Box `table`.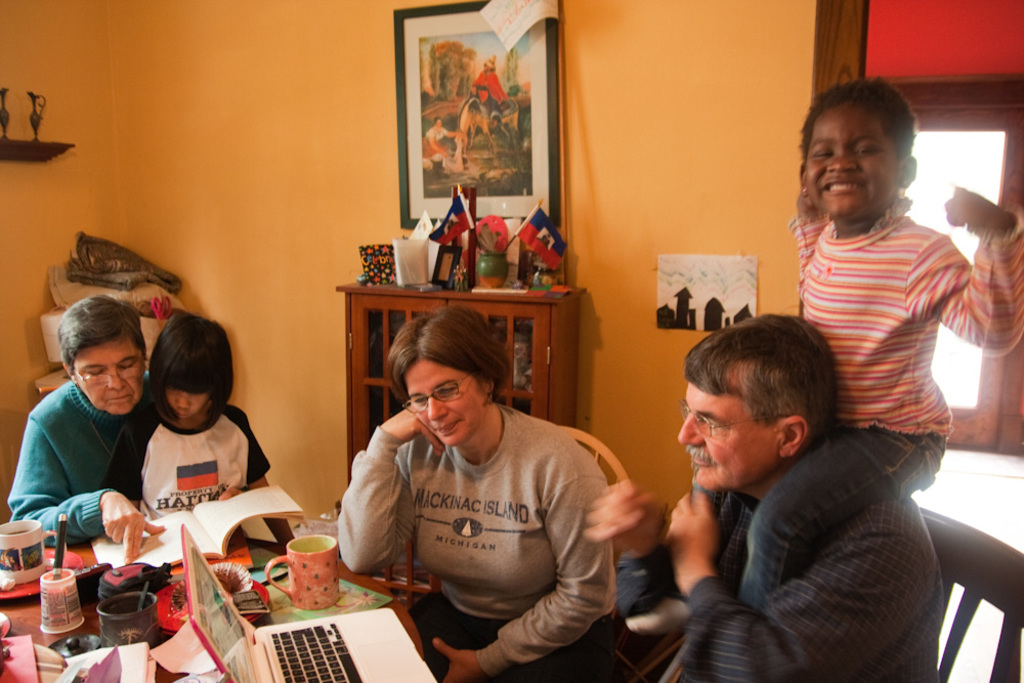
<box>0,520,427,682</box>.
